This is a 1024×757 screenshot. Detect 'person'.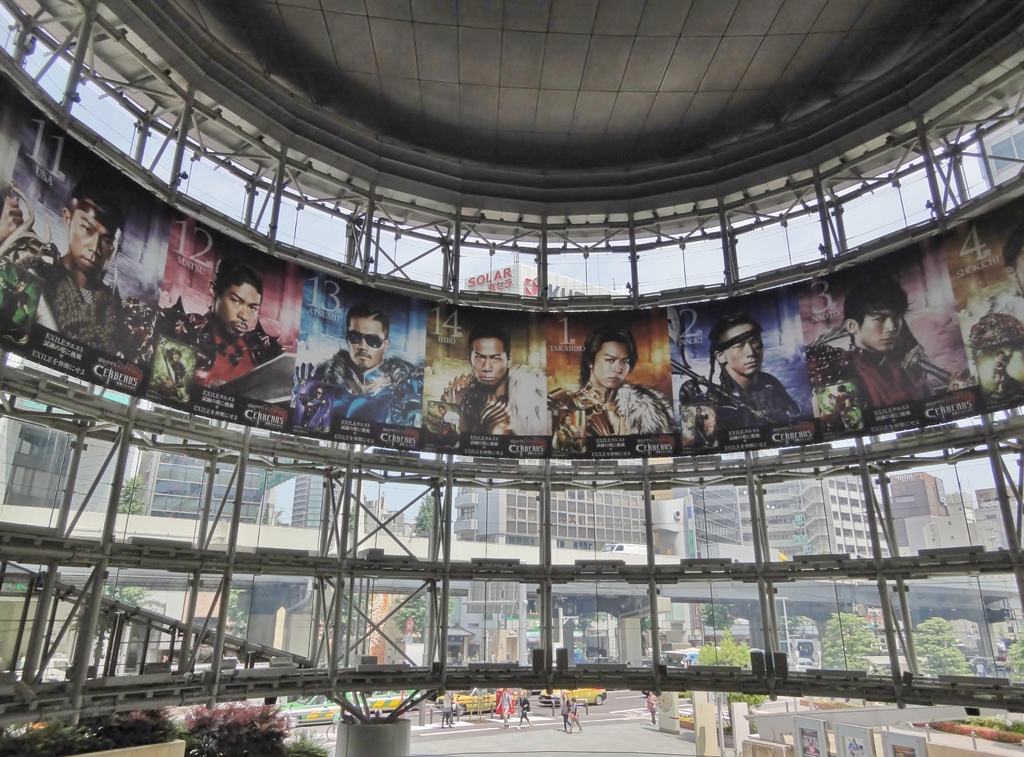
pyautogui.locateOnScreen(431, 402, 464, 444).
